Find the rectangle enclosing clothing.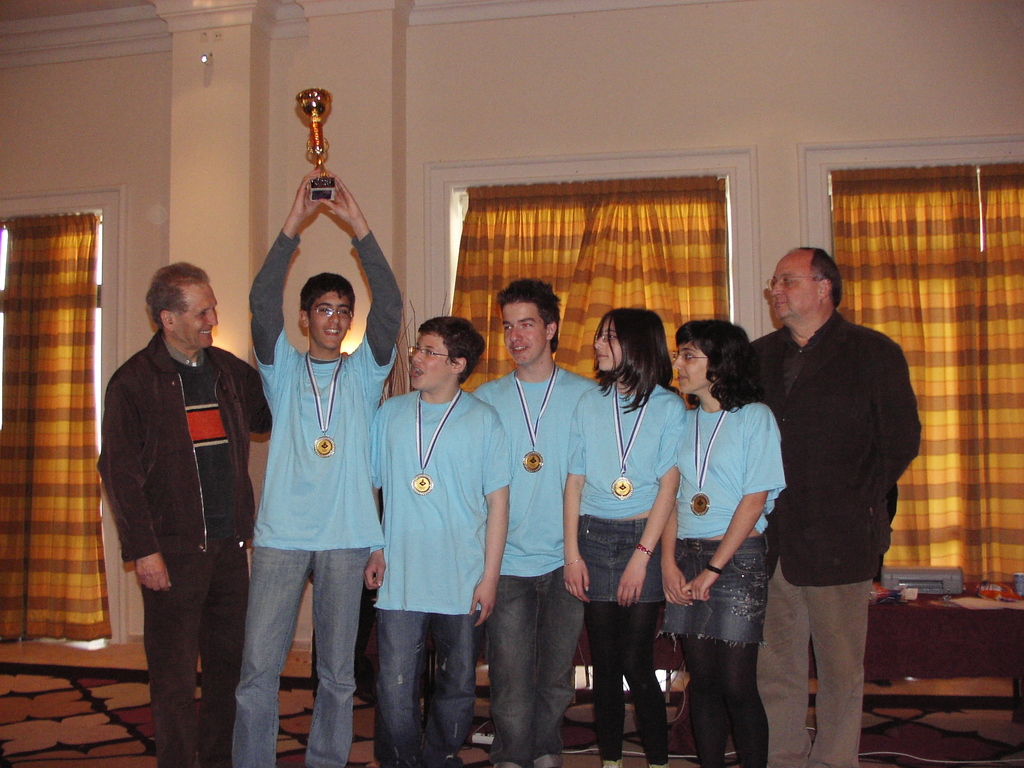
<bbox>770, 582, 878, 767</bbox>.
